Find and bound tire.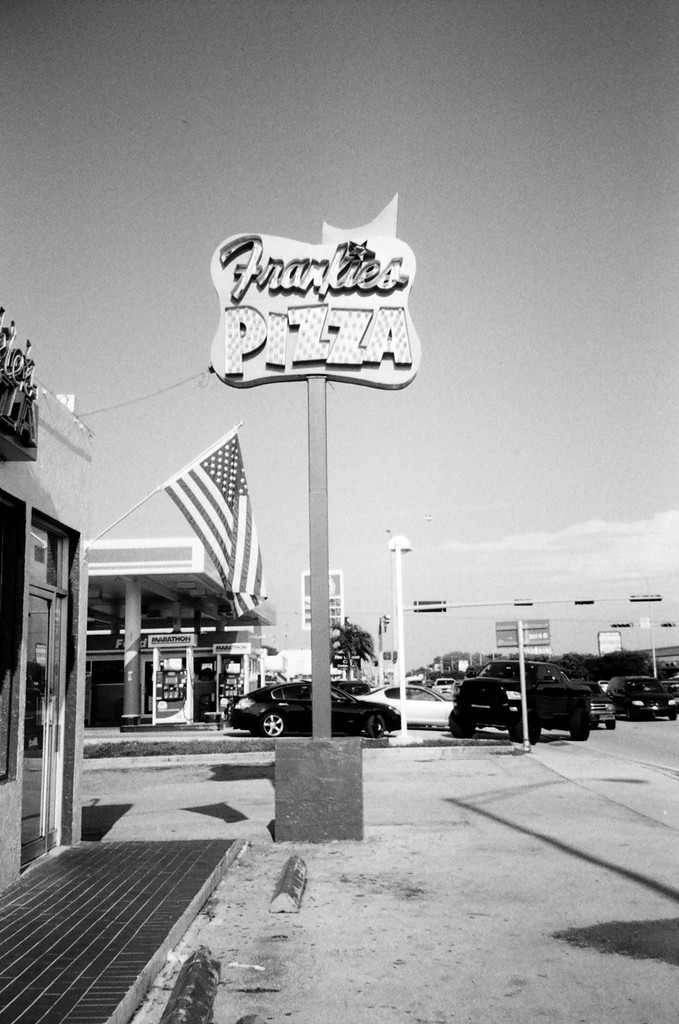
Bound: left=250, top=712, right=286, bottom=739.
